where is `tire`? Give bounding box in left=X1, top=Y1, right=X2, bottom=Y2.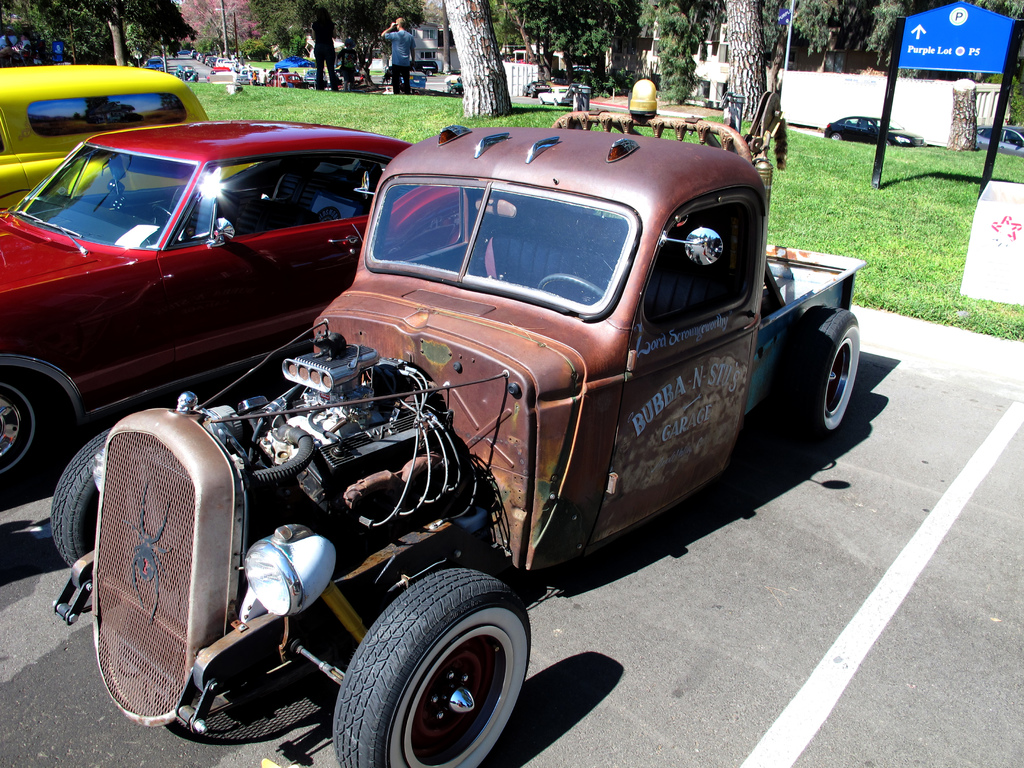
left=529, top=92, right=532, bottom=97.
